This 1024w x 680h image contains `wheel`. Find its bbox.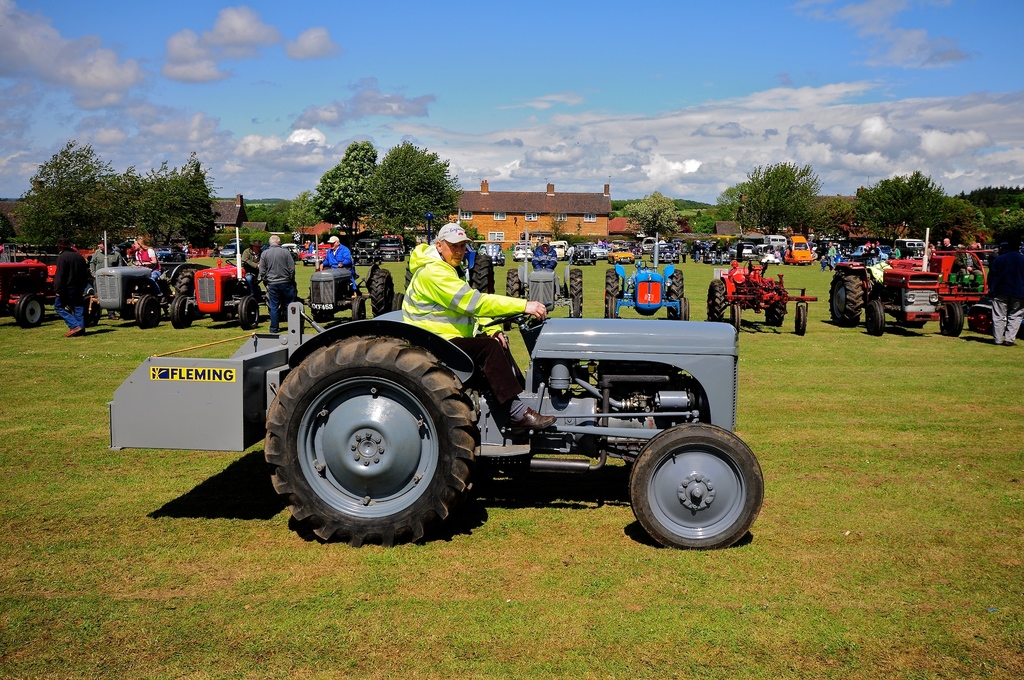
x1=571 y1=297 x2=581 y2=317.
